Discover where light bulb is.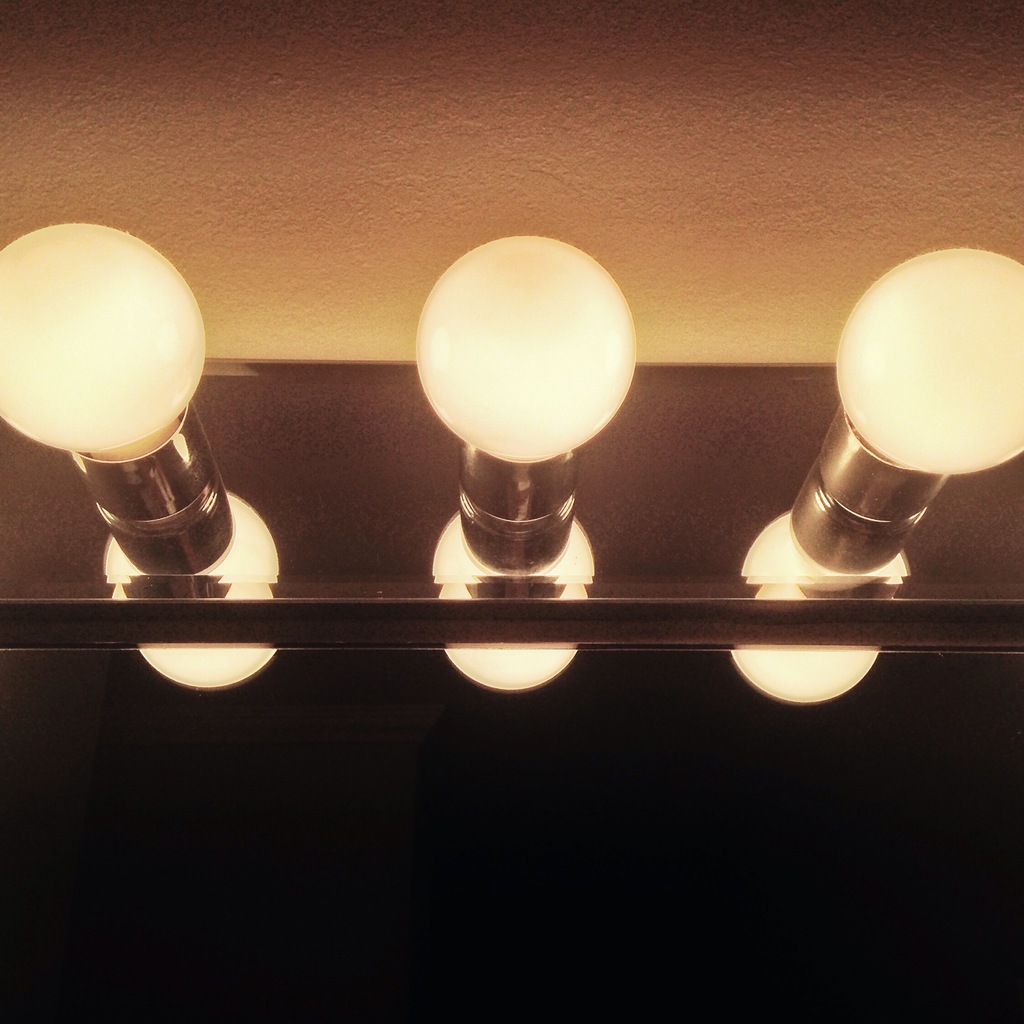
Discovered at BBox(0, 223, 221, 520).
